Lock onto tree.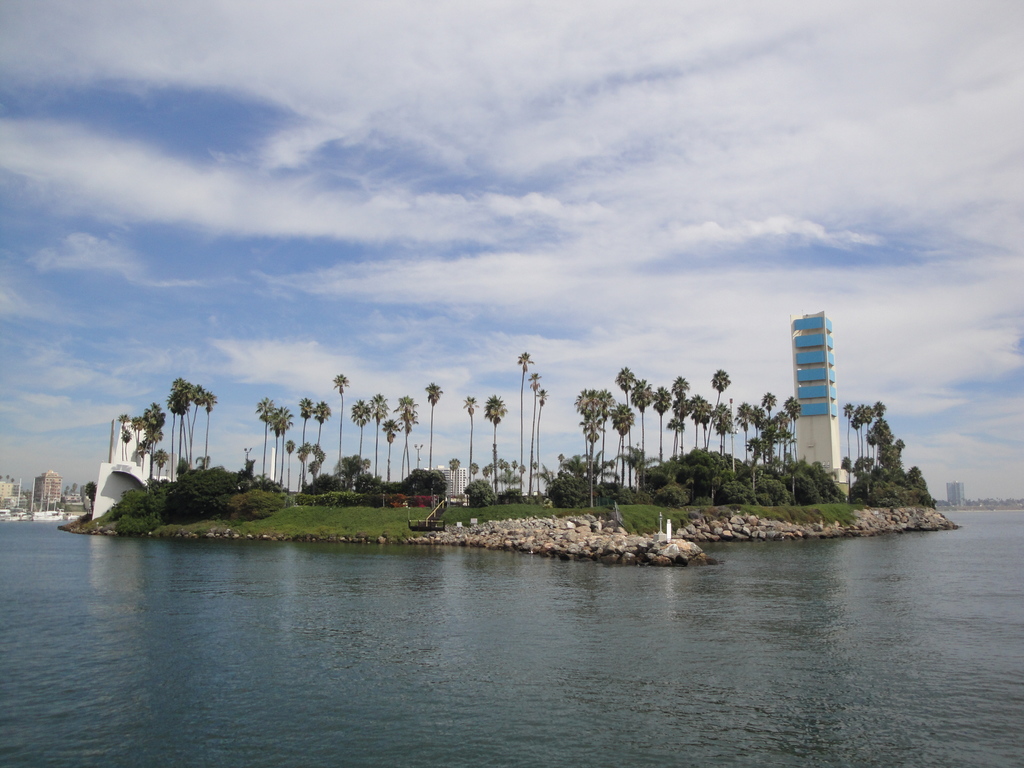
Locked: [left=845, top=399, right=863, bottom=467].
